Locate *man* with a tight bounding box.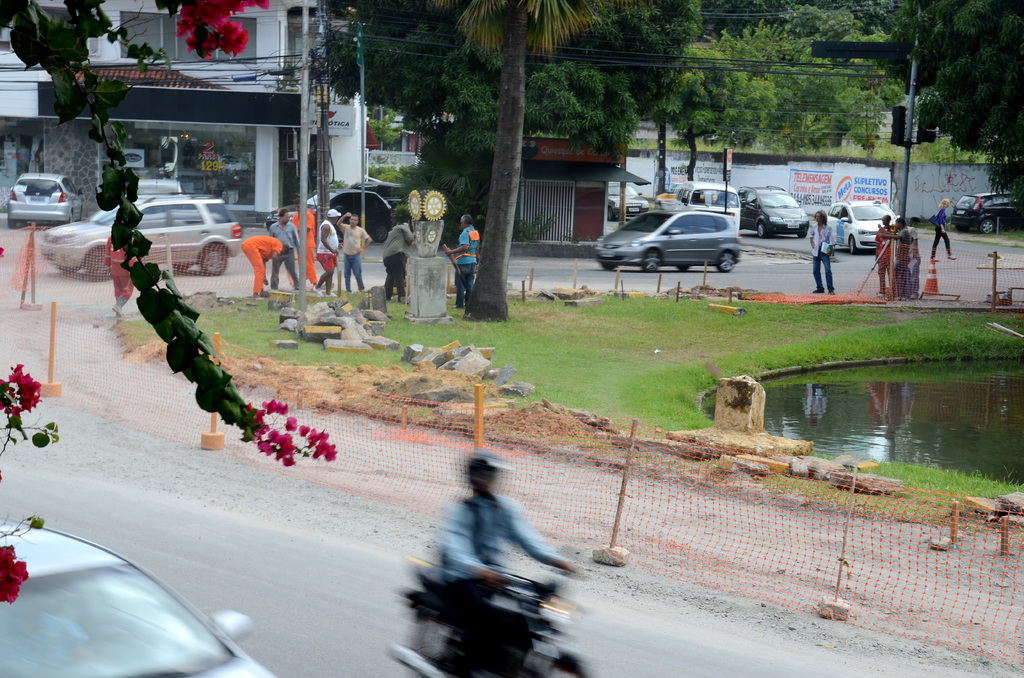
(430,446,589,677).
